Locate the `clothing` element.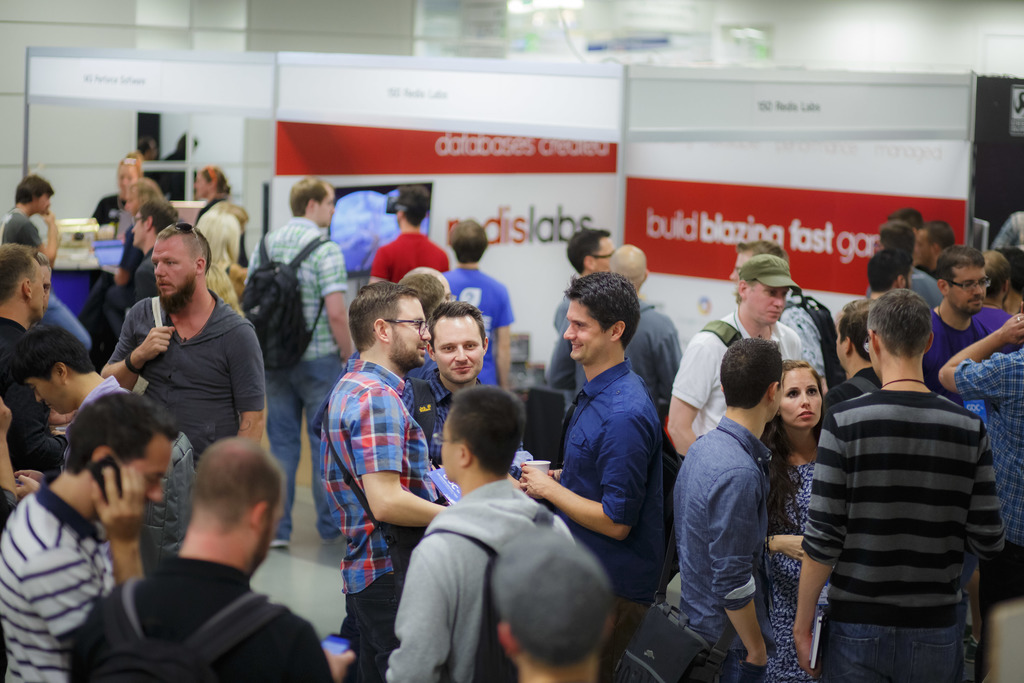
Element bbox: crop(127, 265, 247, 324).
